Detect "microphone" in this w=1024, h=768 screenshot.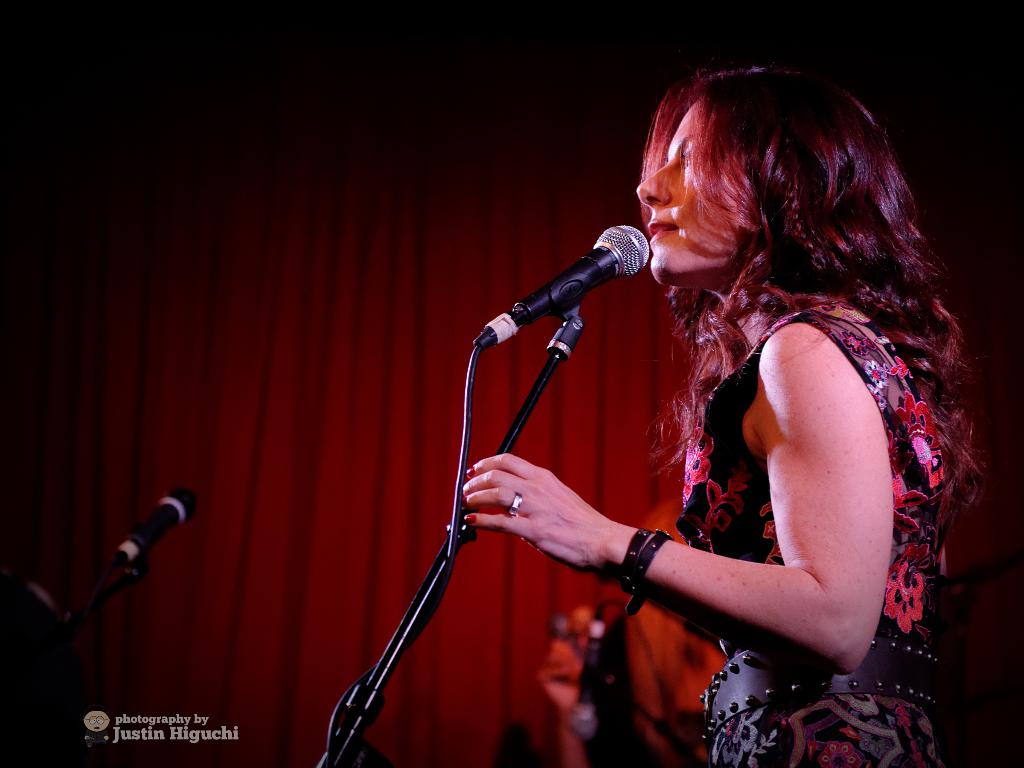
Detection: pyautogui.locateOnScreen(109, 490, 200, 577).
